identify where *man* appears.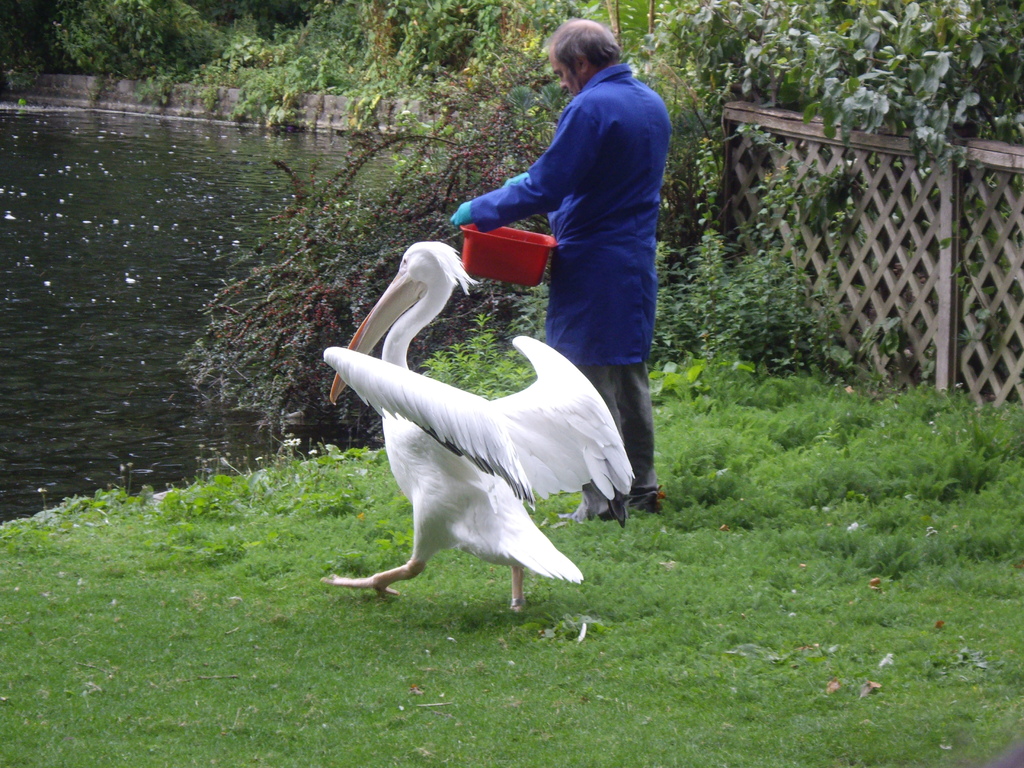
Appears at (467, 20, 684, 422).
